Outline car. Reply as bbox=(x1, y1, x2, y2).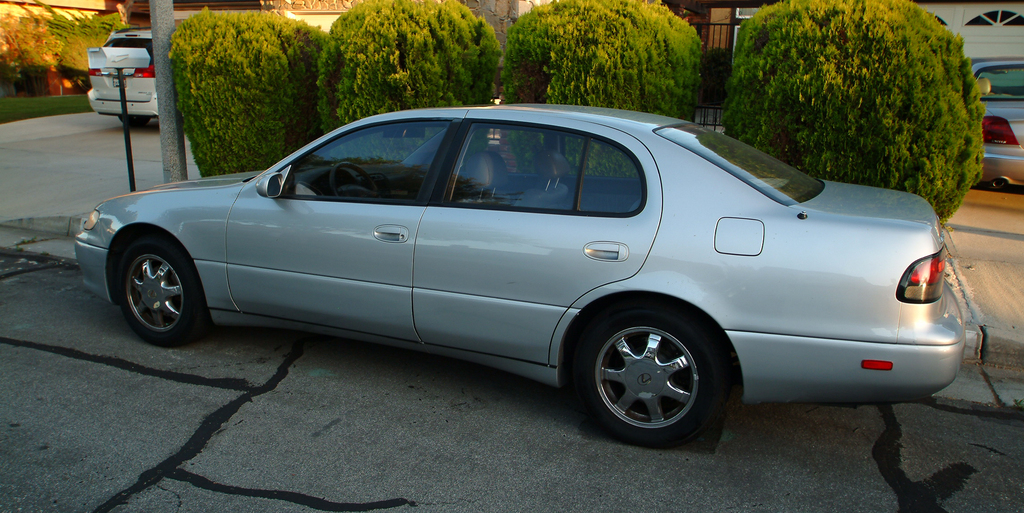
bbox=(76, 102, 976, 448).
